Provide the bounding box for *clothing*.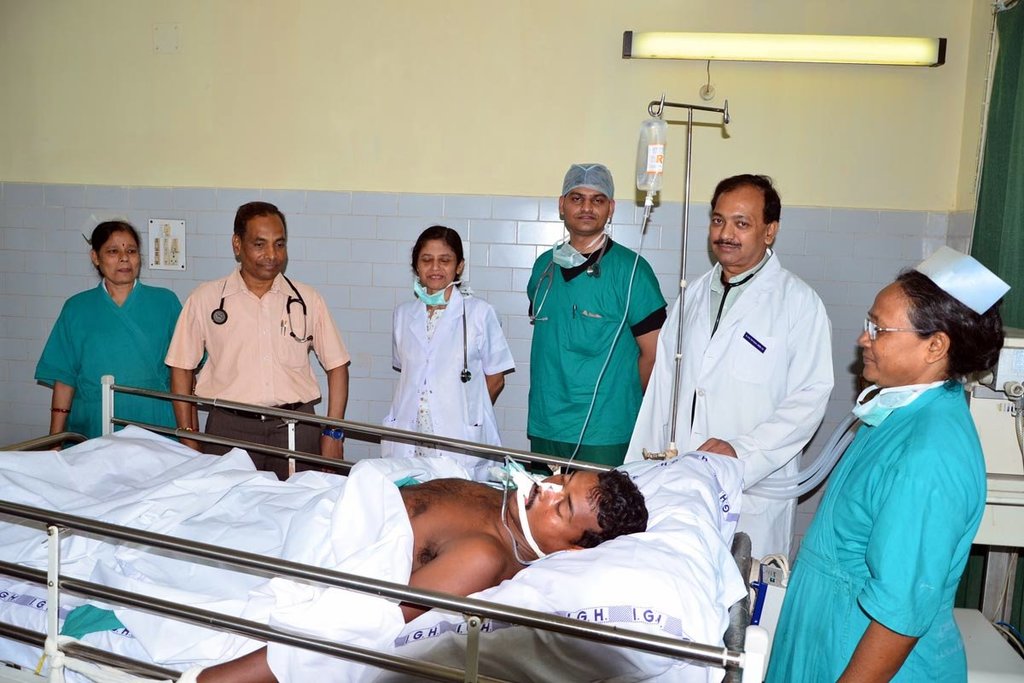
bbox=[3, 425, 478, 682].
